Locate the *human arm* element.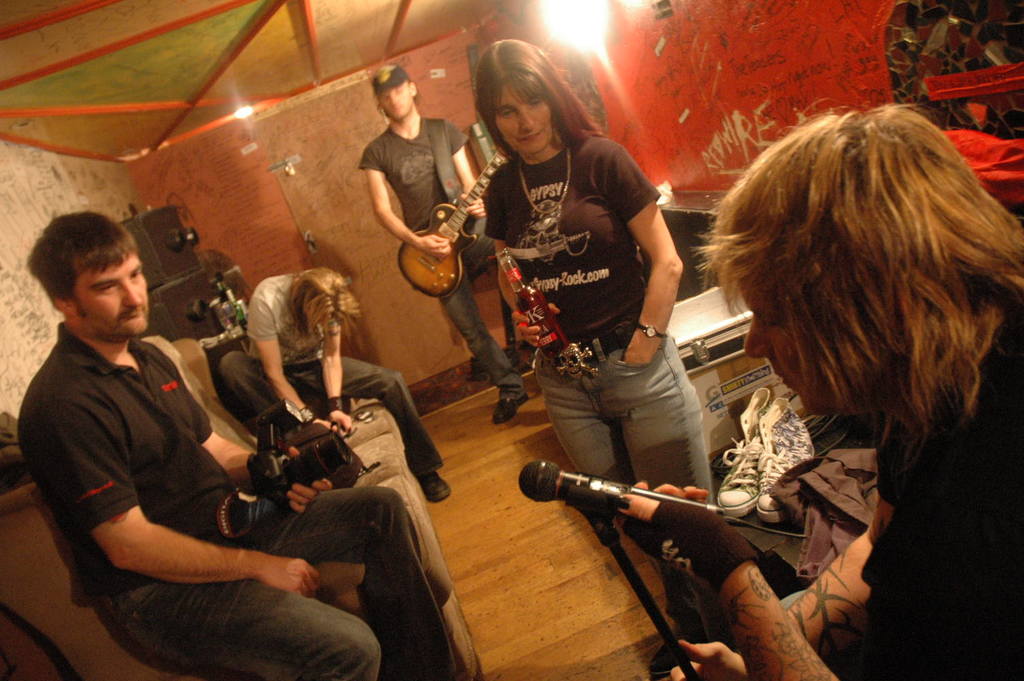
Element bbox: [left=319, top=301, right=354, bottom=451].
